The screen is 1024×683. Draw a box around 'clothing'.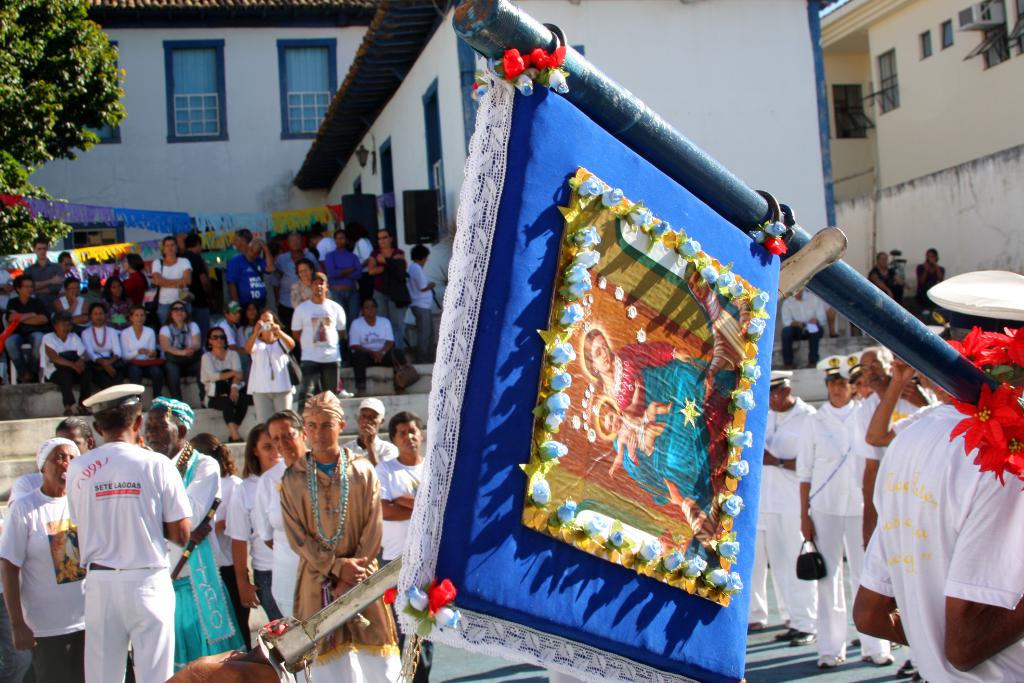
box(35, 331, 76, 395).
